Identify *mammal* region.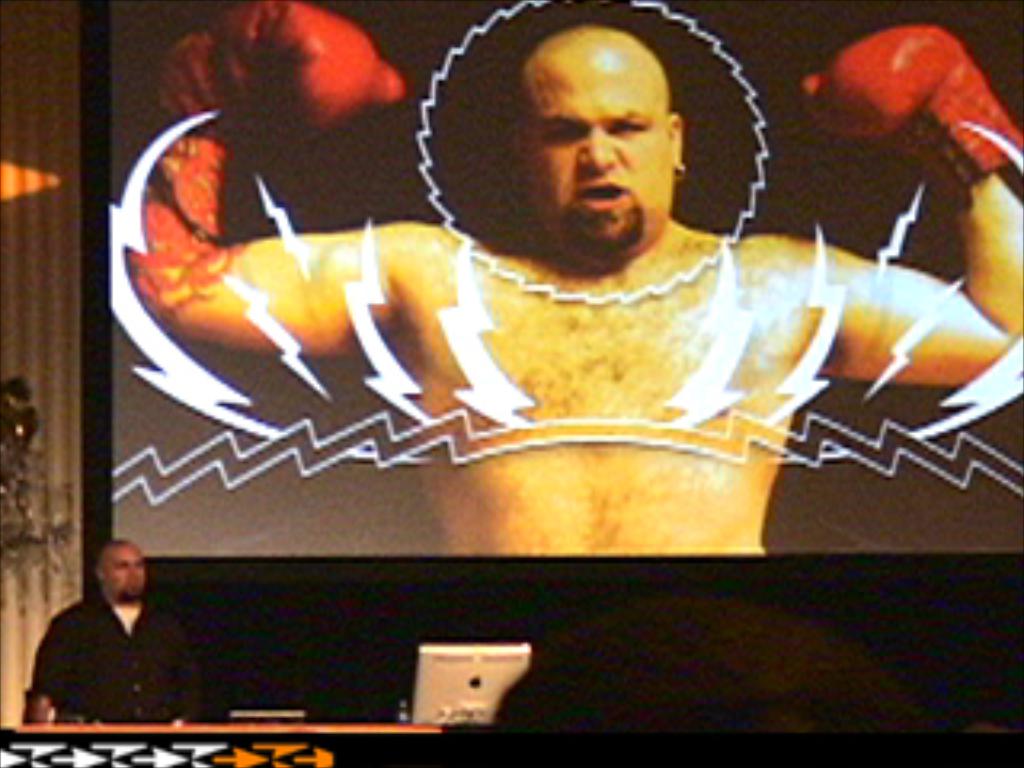
Region: <bbox>51, 58, 1021, 656</bbox>.
